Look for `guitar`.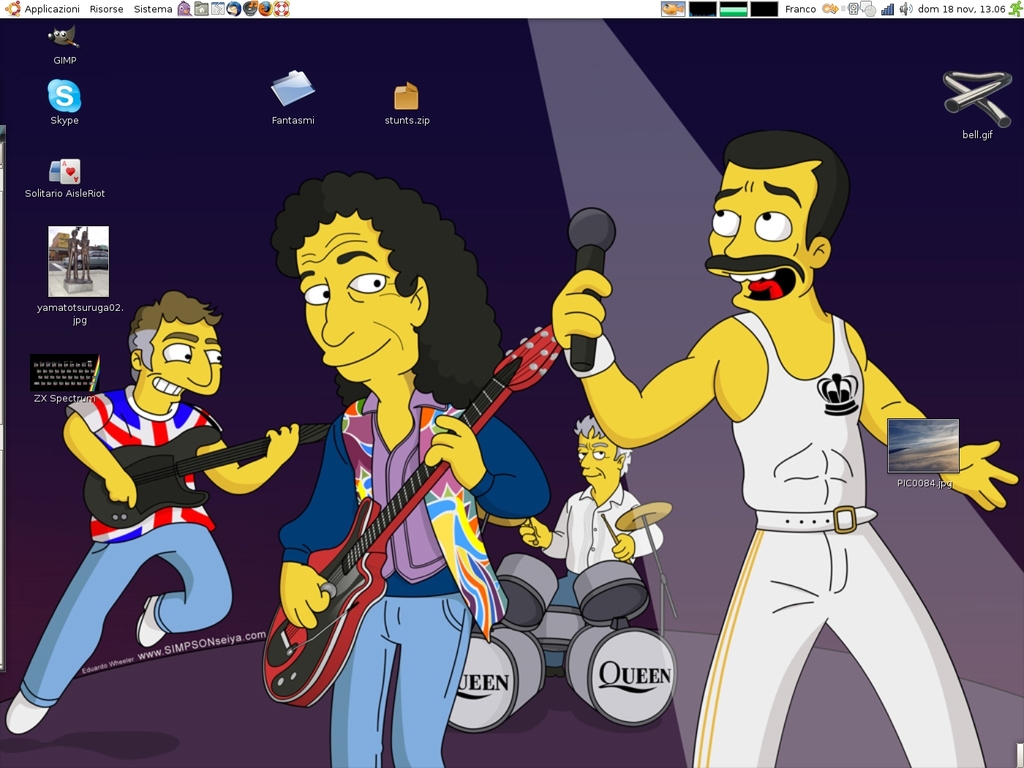
Found: <box>89,422,331,530</box>.
